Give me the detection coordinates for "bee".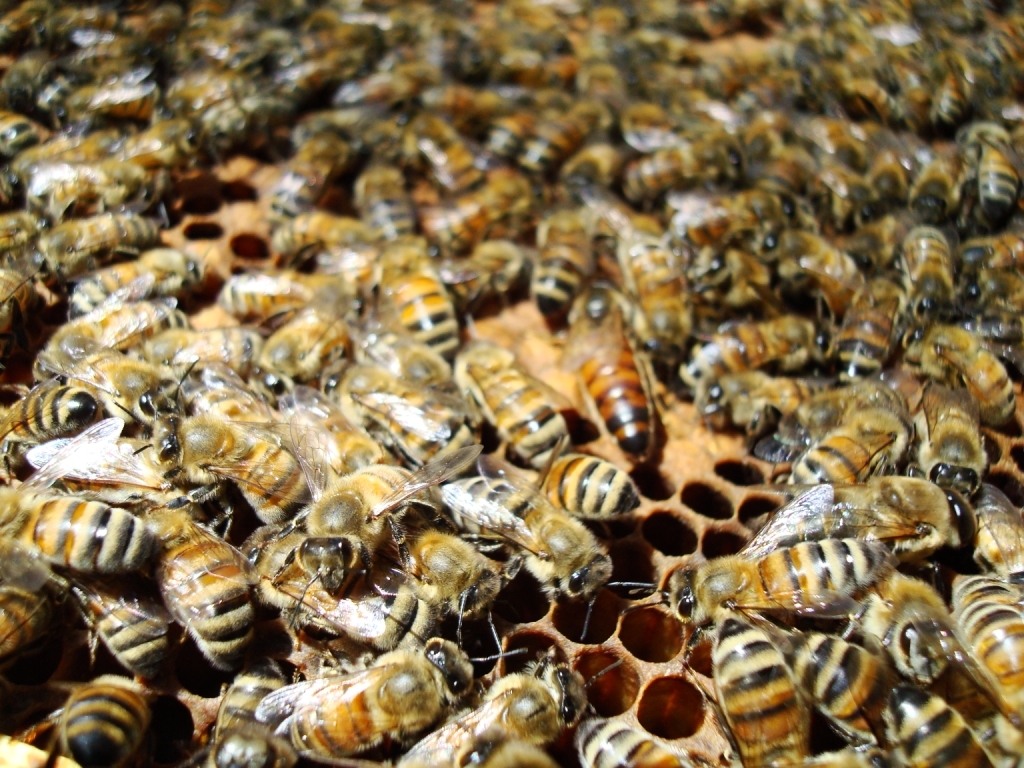
bbox=(7, 678, 157, 767).
